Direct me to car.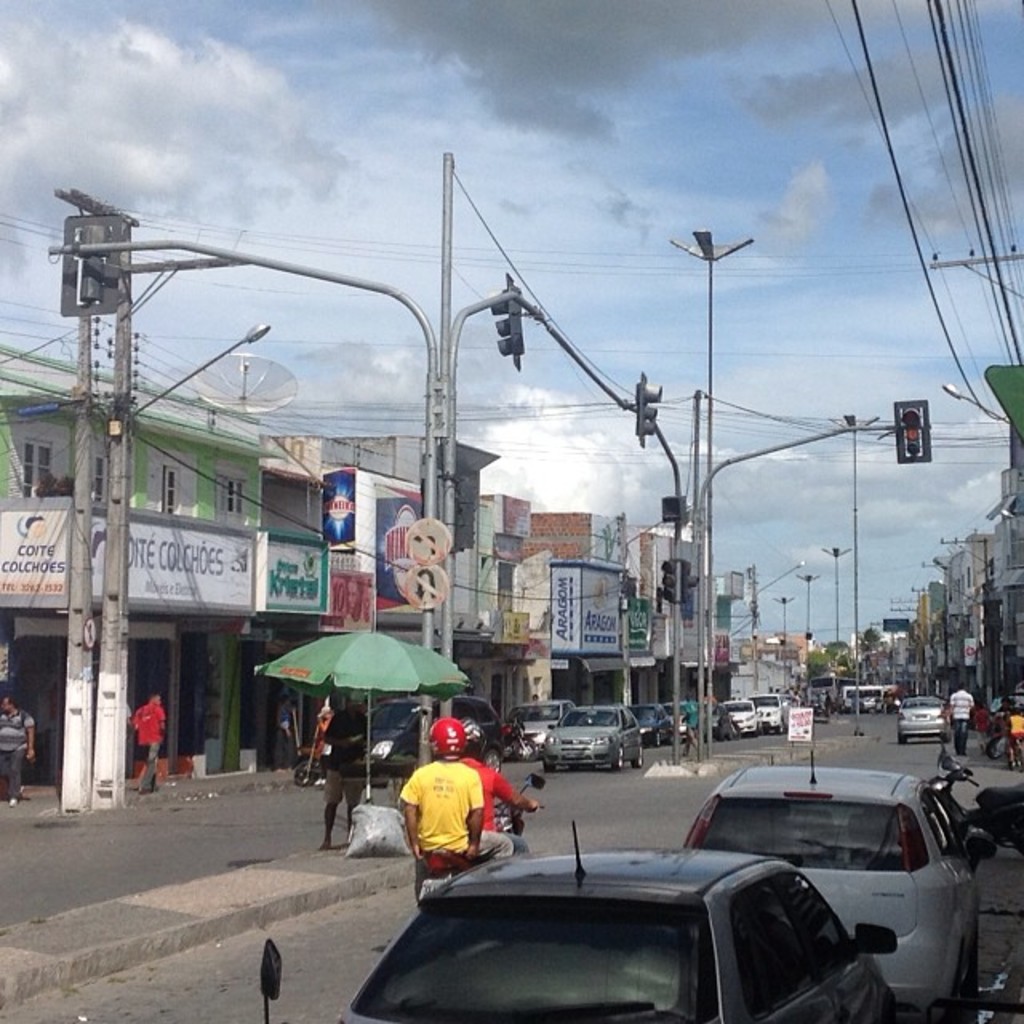
Direction: pyautogui.locateOnScreen(336, 824, 899, 1022).
